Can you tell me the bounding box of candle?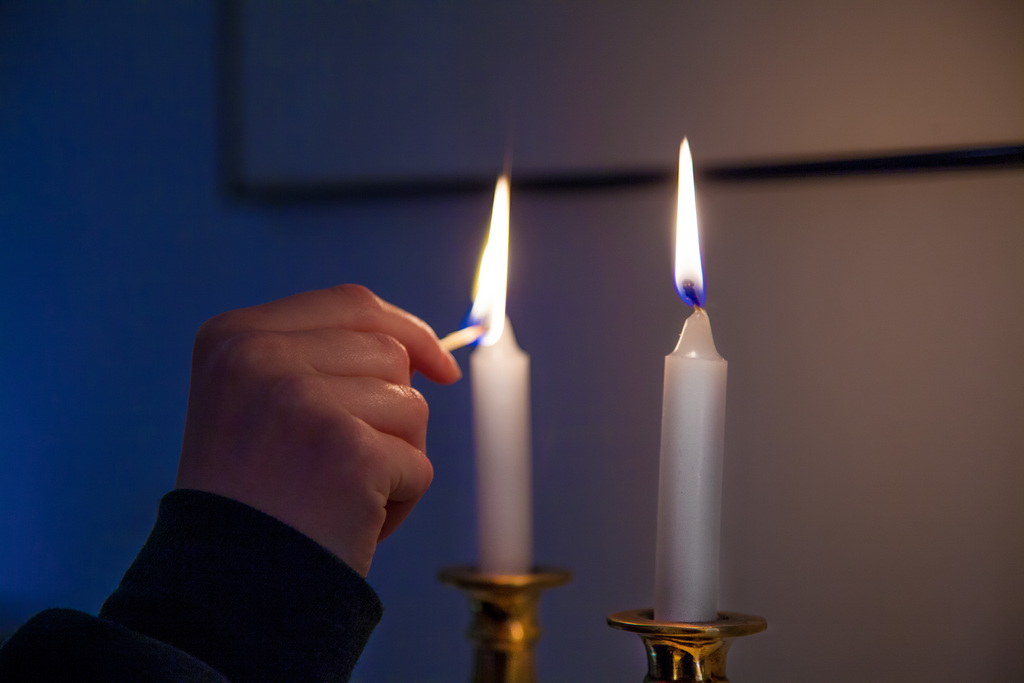
pyautogui.locateOnScreen(480, 165, 529, 582).
